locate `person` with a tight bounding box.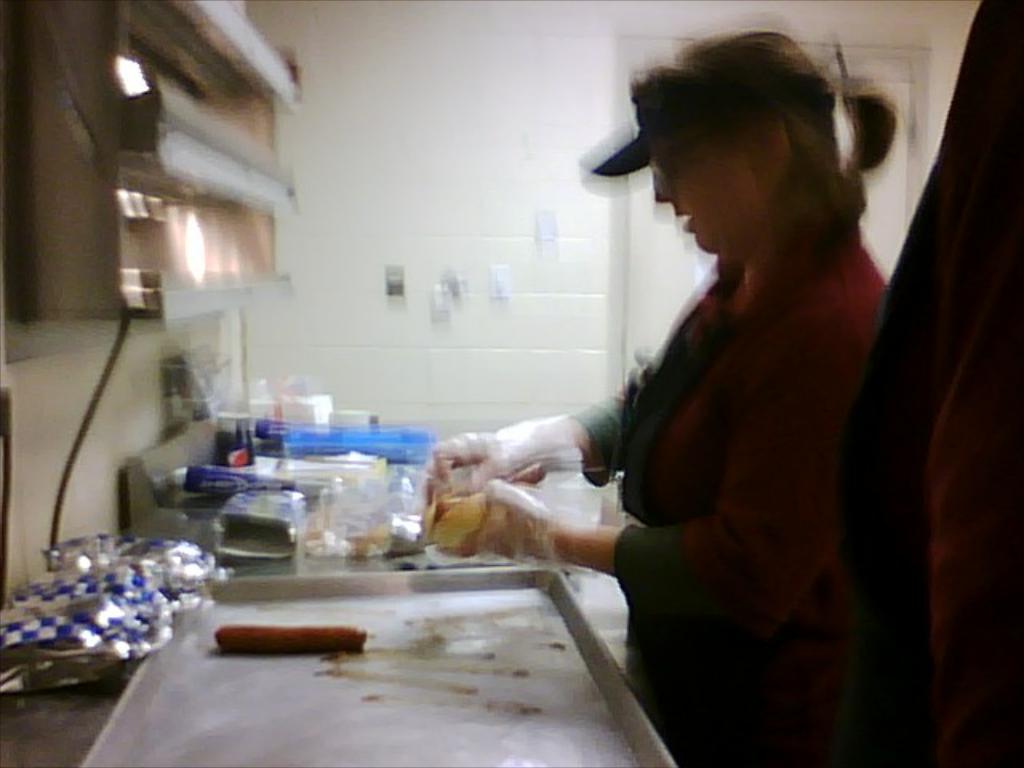
[x1=459, y1=46, x2=925, y2=733].
